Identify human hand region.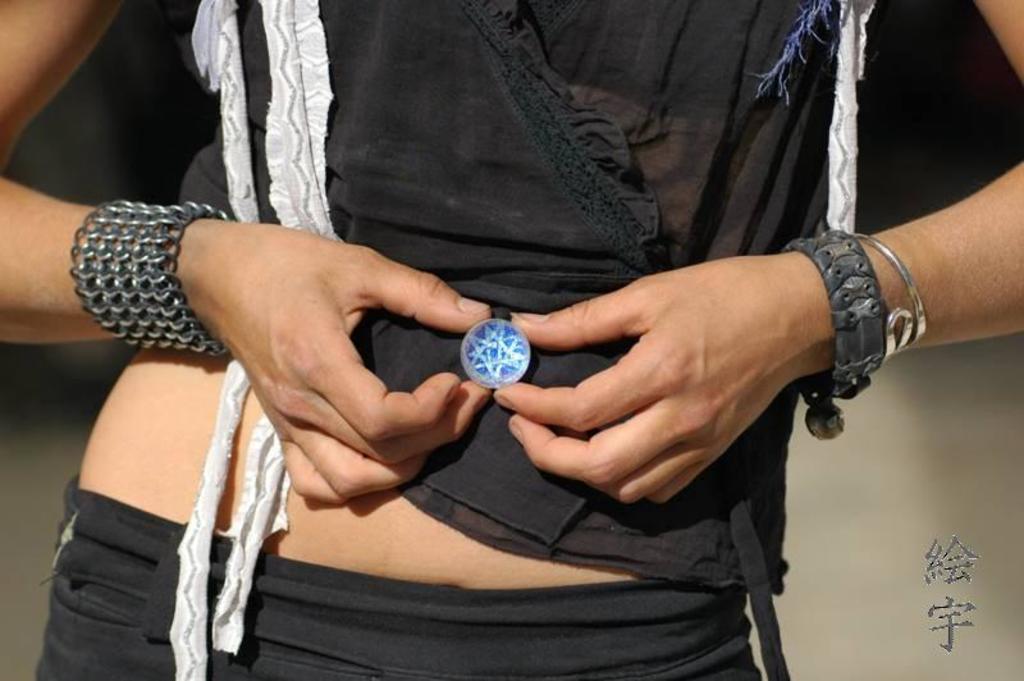
Region: pyautogui.locateOnScreen(193, 218, 494, 507).
